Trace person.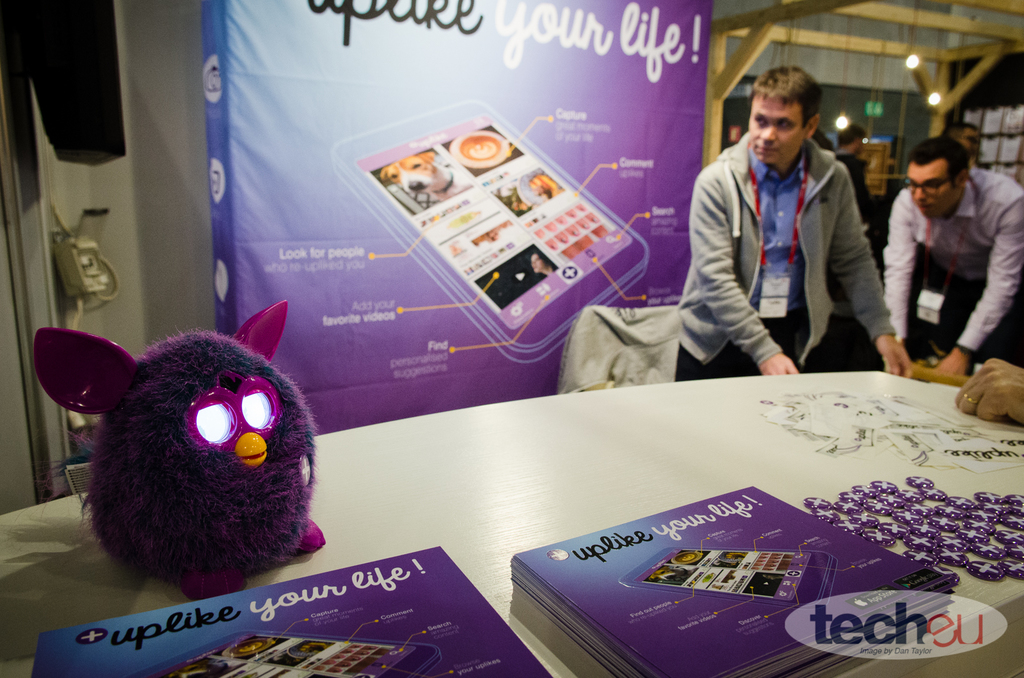
Traced to <region>673, 58, 916, 381</region>.
